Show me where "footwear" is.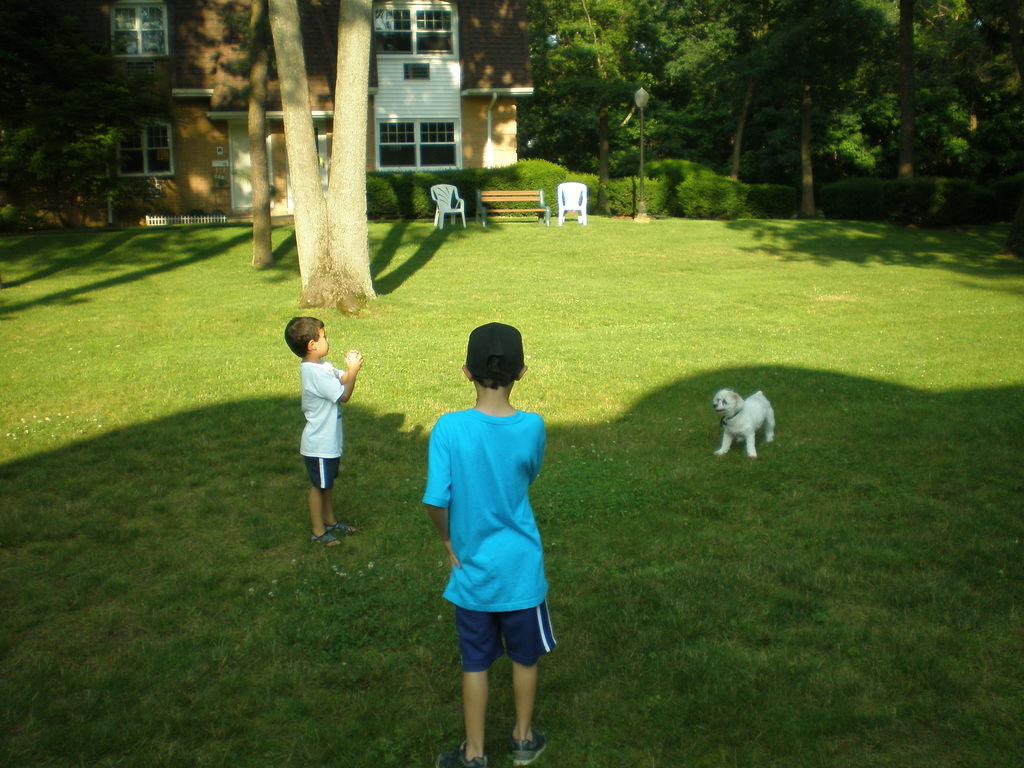
"footwear" is at box(509, 735, 548, 767).
